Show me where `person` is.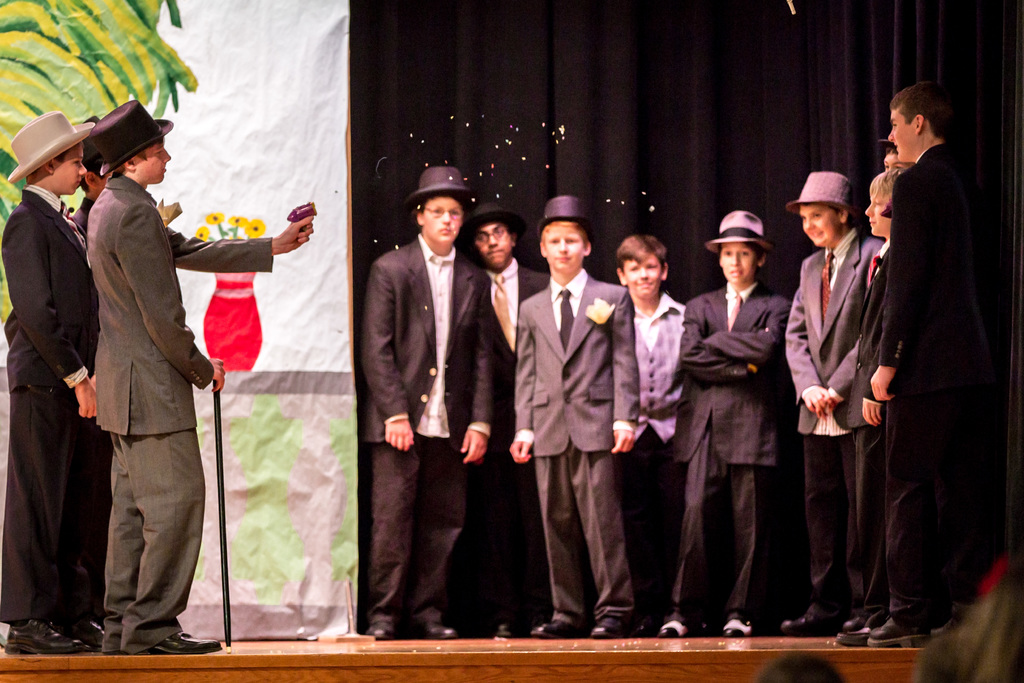
`person` is at BBox(358, 167, 492, 641).
